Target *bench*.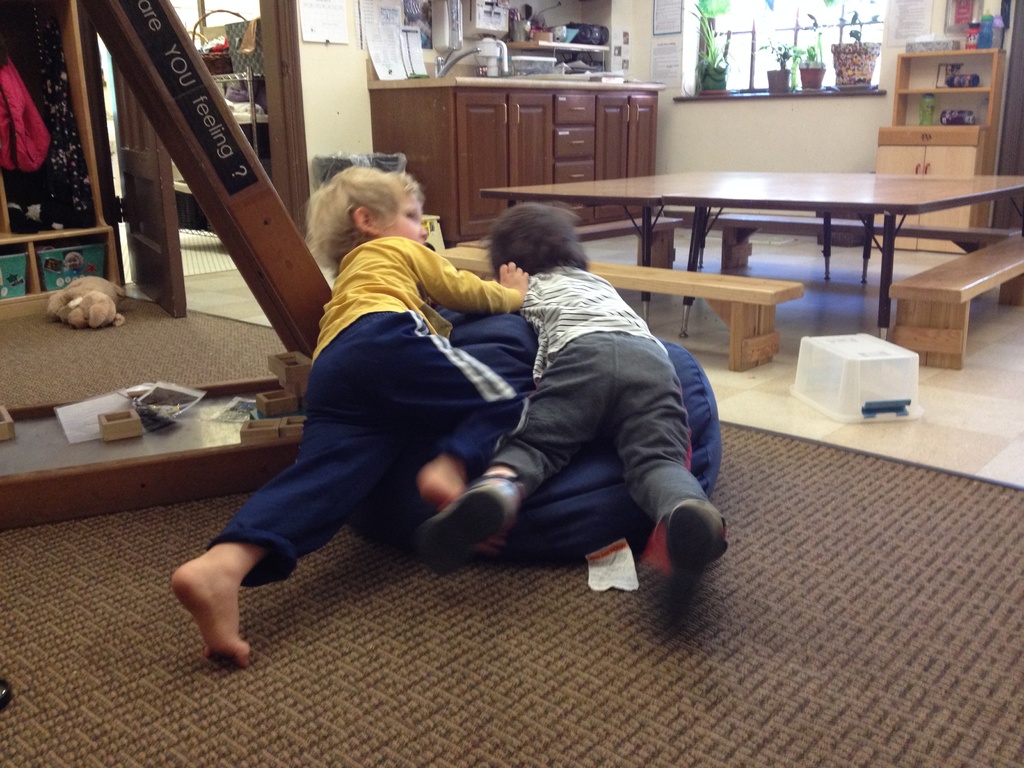
Target region: left=453, top=209, right=689, bottom=274.
